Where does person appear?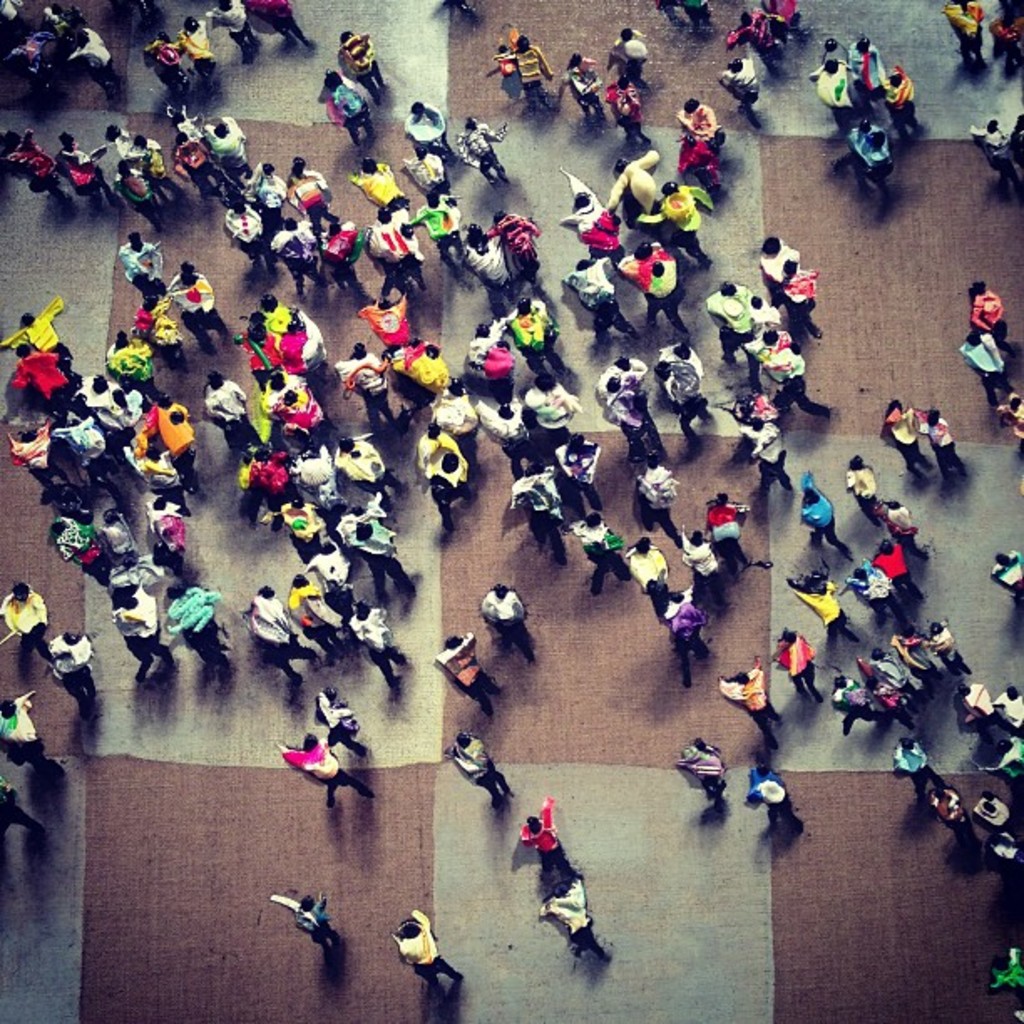
Appears at select_region(756, 626, 825, 694).
